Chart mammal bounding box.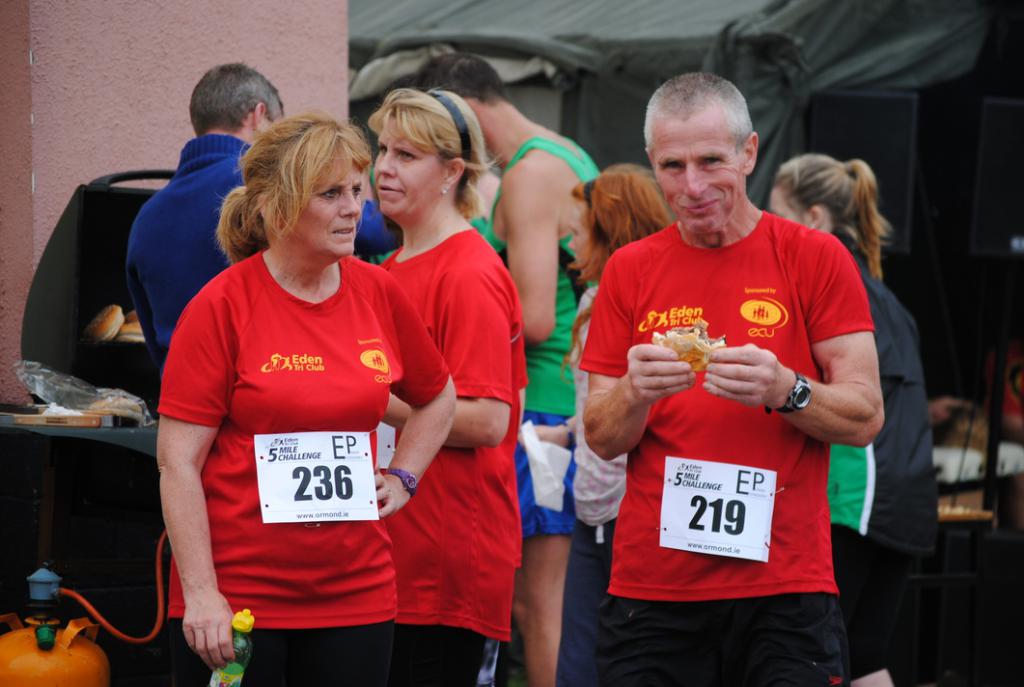
Charted: rect(553, 167, 677, 686).
